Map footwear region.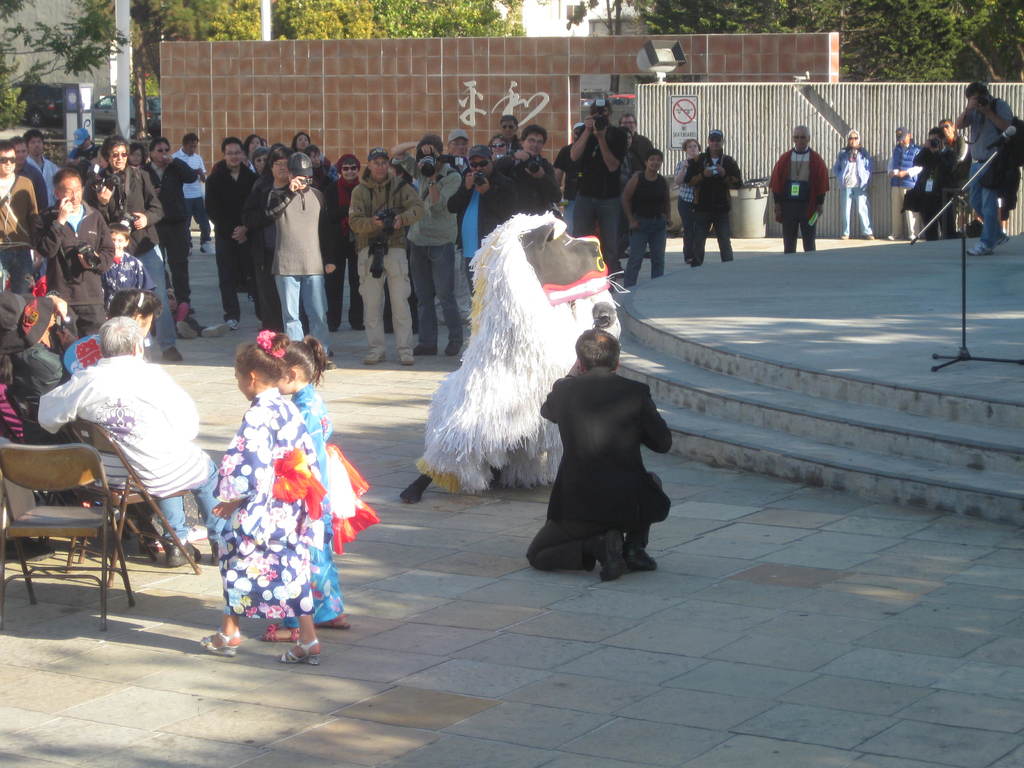
Mapped to [x1=392, y1=344, x2=419, y2=368].
